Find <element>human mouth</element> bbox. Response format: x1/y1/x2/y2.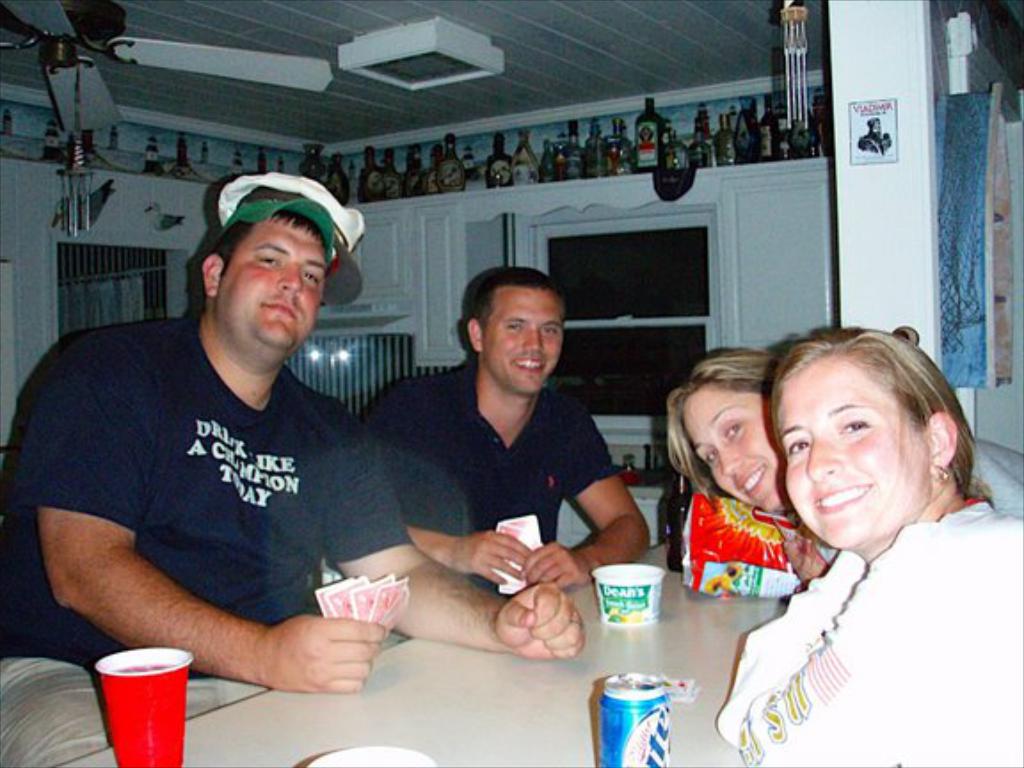
820/484/868/507.
